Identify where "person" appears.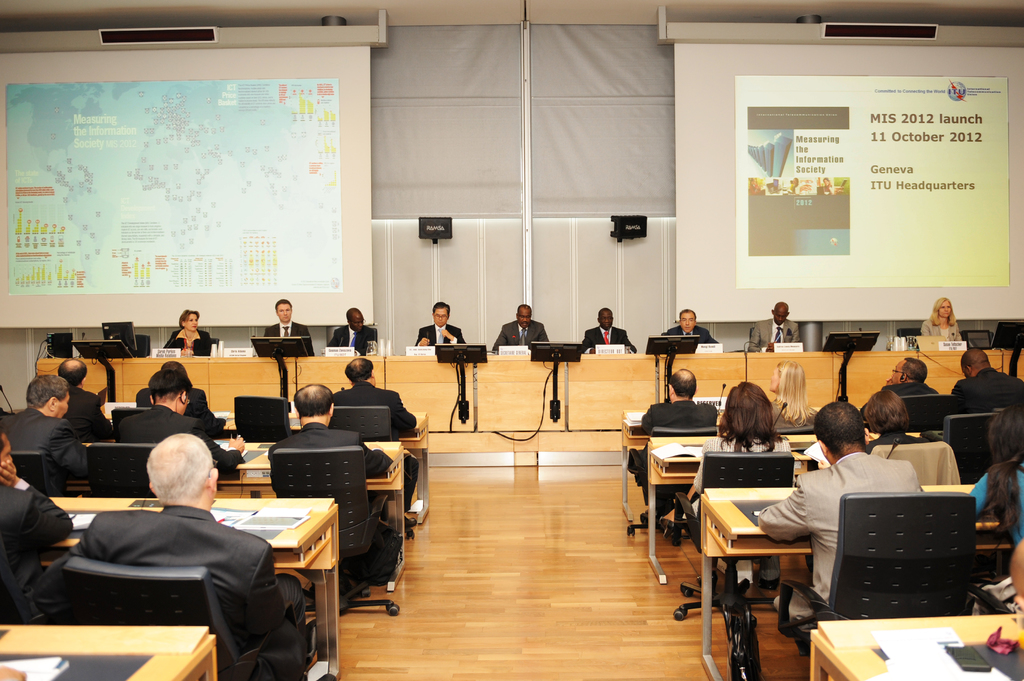
Appears at bbox(0, 431, 76, 624).
